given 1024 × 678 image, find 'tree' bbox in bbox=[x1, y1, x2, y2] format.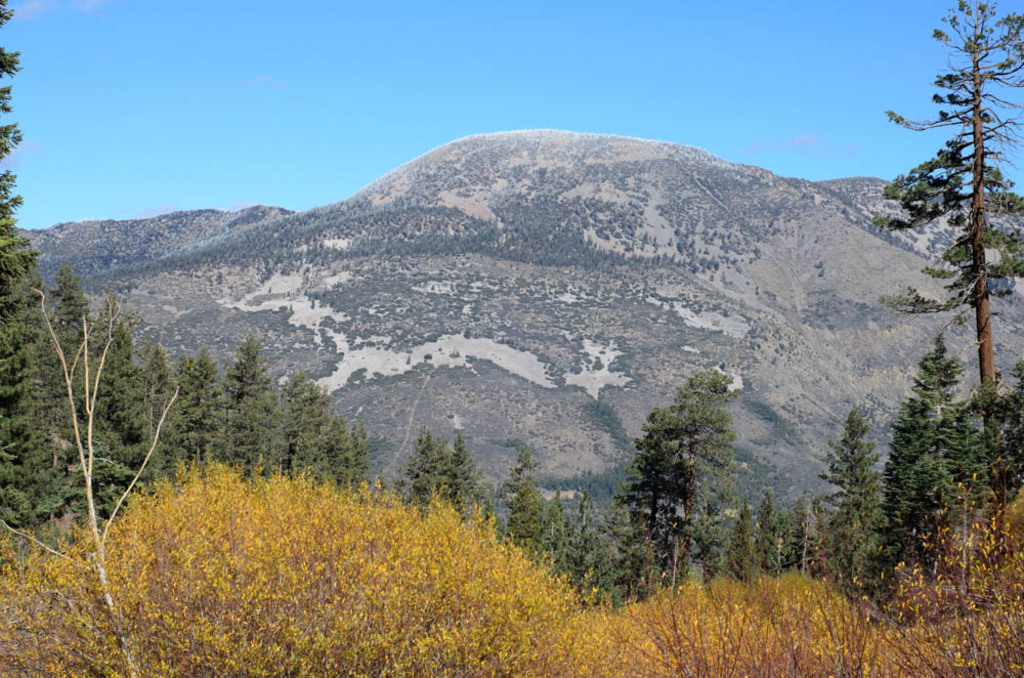
bbox=[0, 5, 51, 526].
